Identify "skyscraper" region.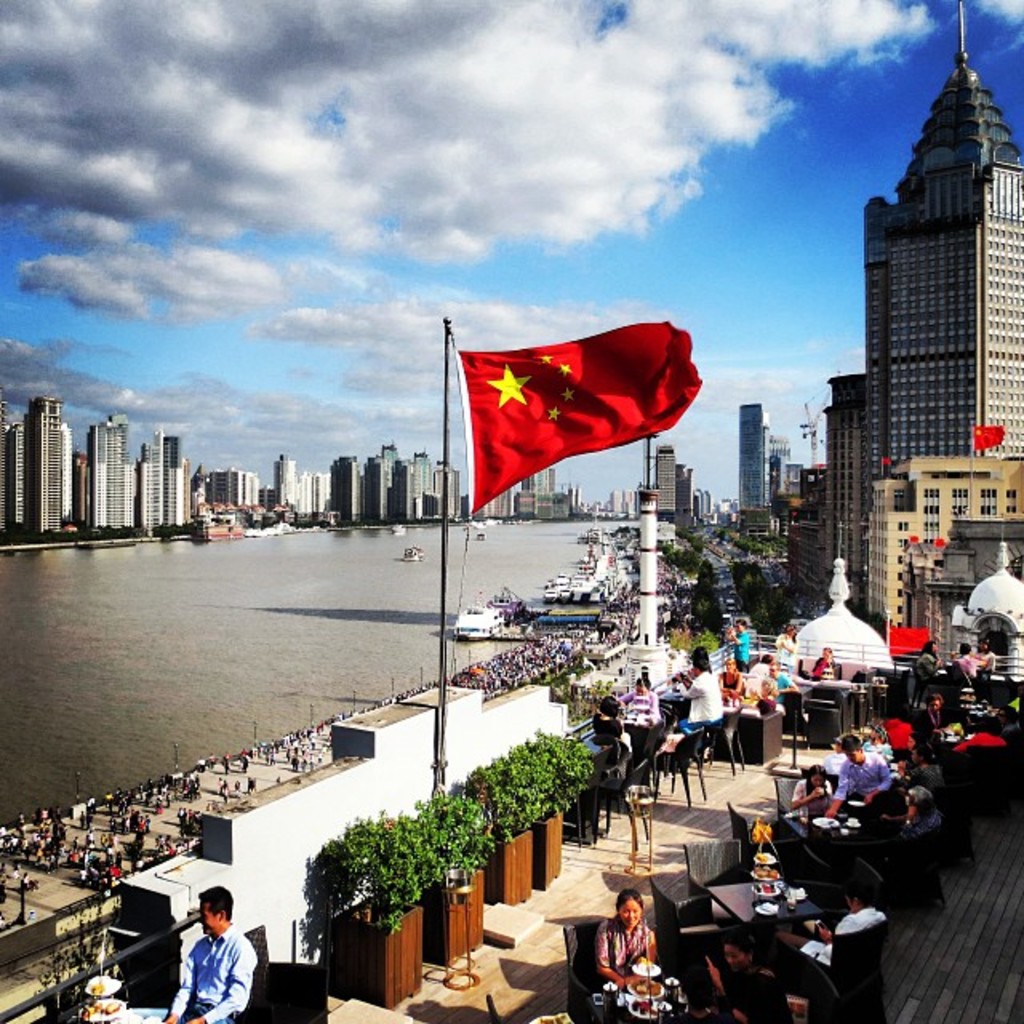
Region: bbox=(648, 443, 670, 509).
